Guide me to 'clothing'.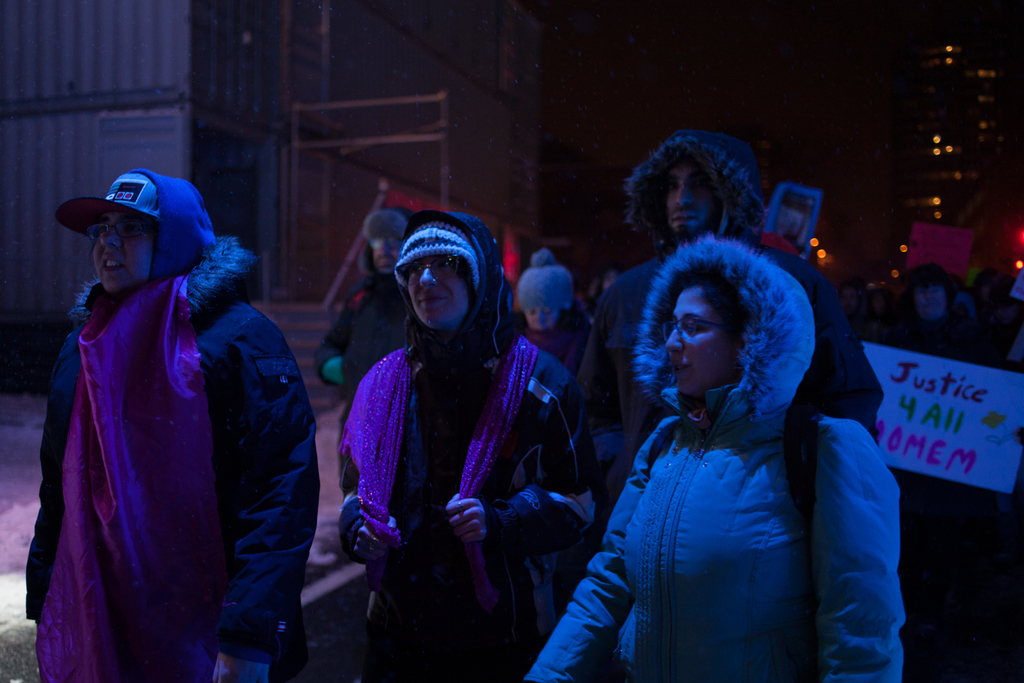
Guidance: [342,329,595,682].
